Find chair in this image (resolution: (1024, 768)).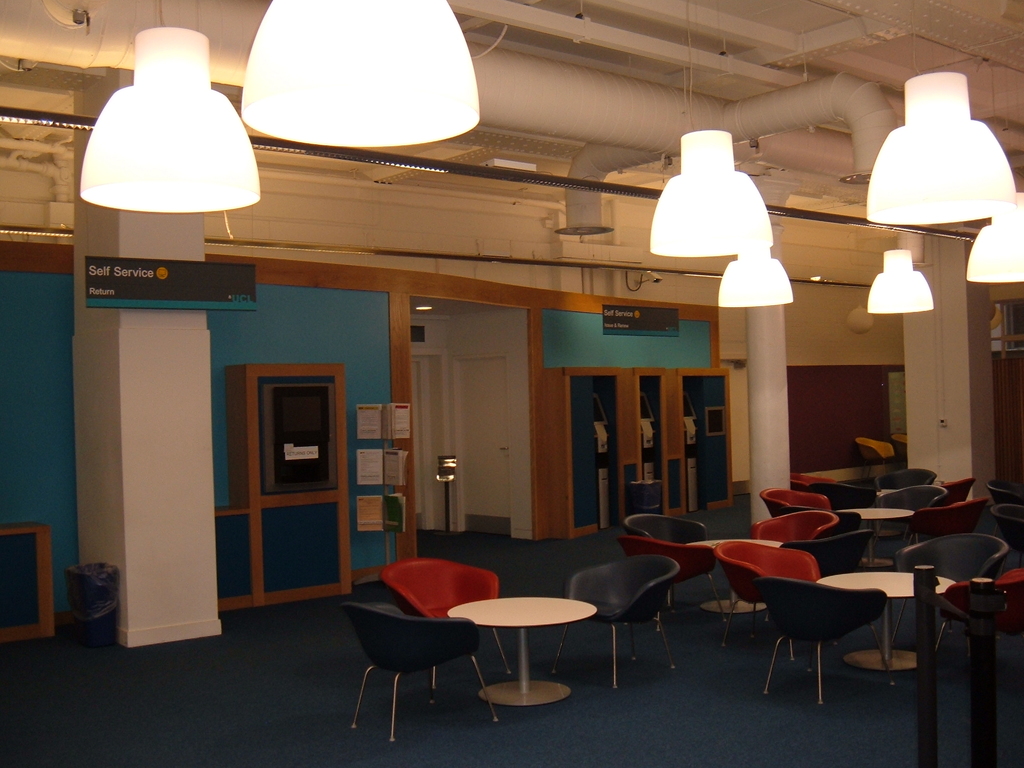
detection(749, 507, 838, 544).
